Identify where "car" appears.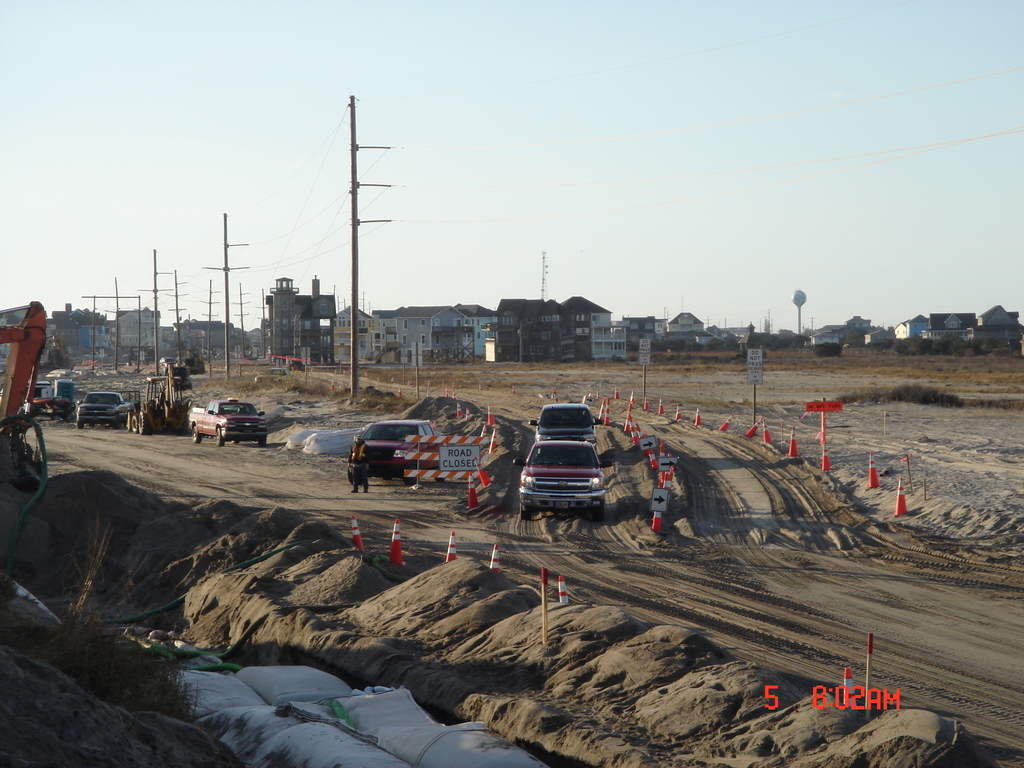
Appears at (520, 442, 607, 521).
